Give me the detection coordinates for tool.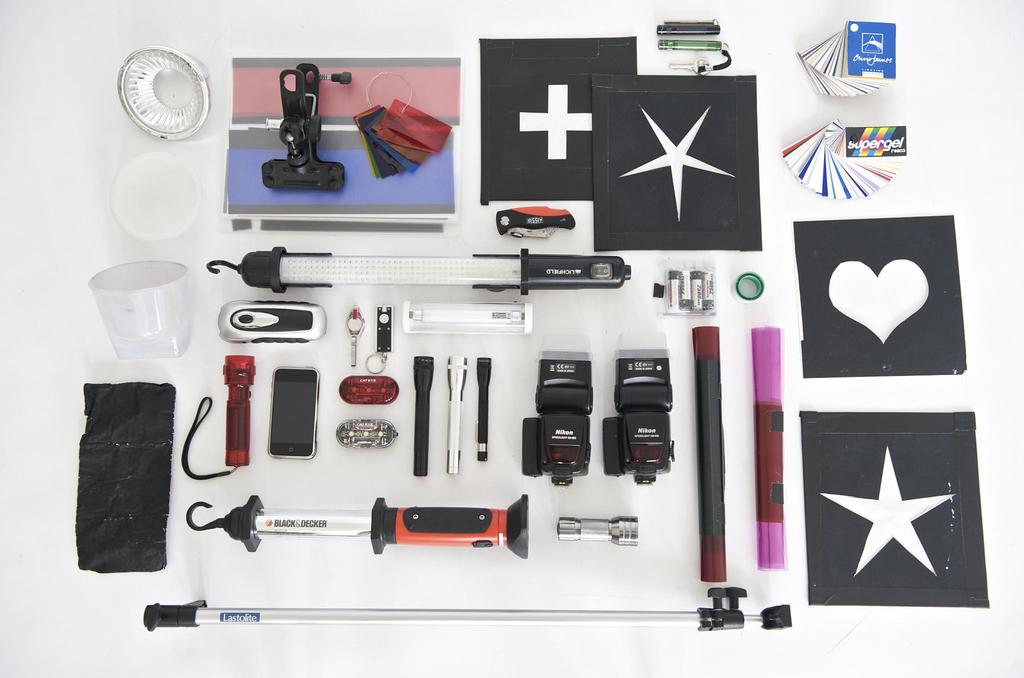
<box>585,406,674,471</box>.
